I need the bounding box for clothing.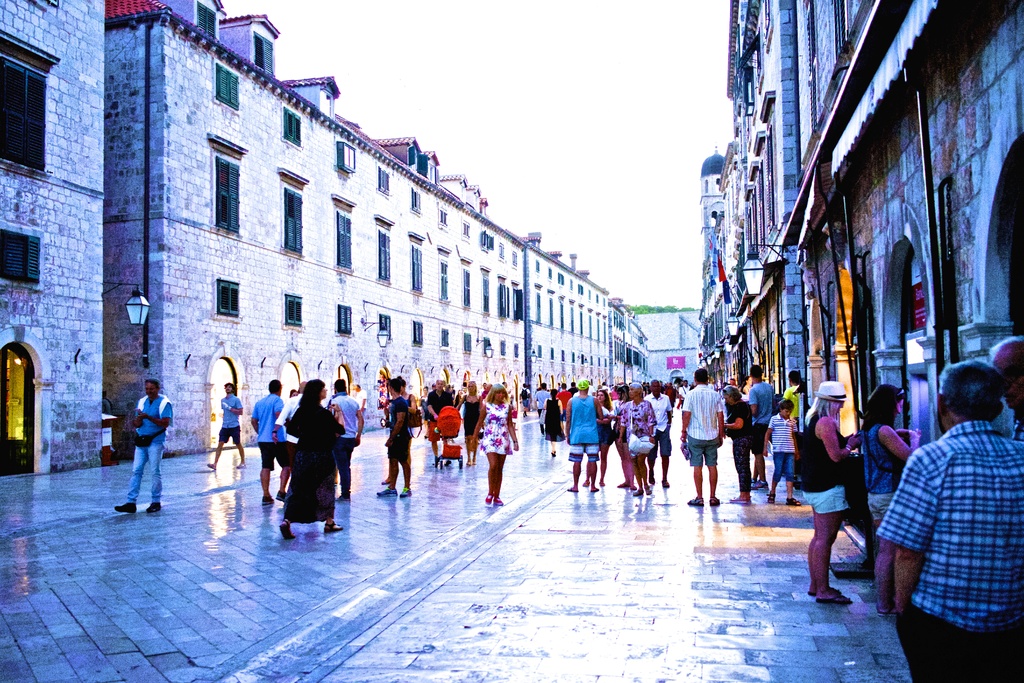
Here it is: <region>883, 379, 1012, 658</region>.
